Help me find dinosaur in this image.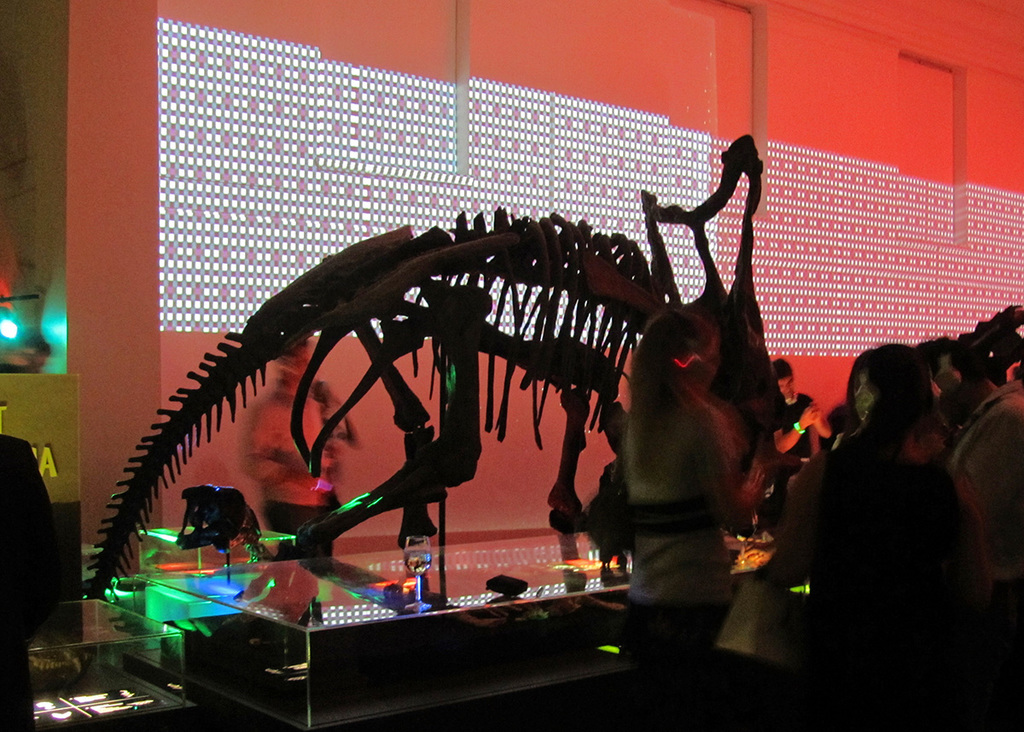
Found it: box=[858, 300, 1023, 456].
